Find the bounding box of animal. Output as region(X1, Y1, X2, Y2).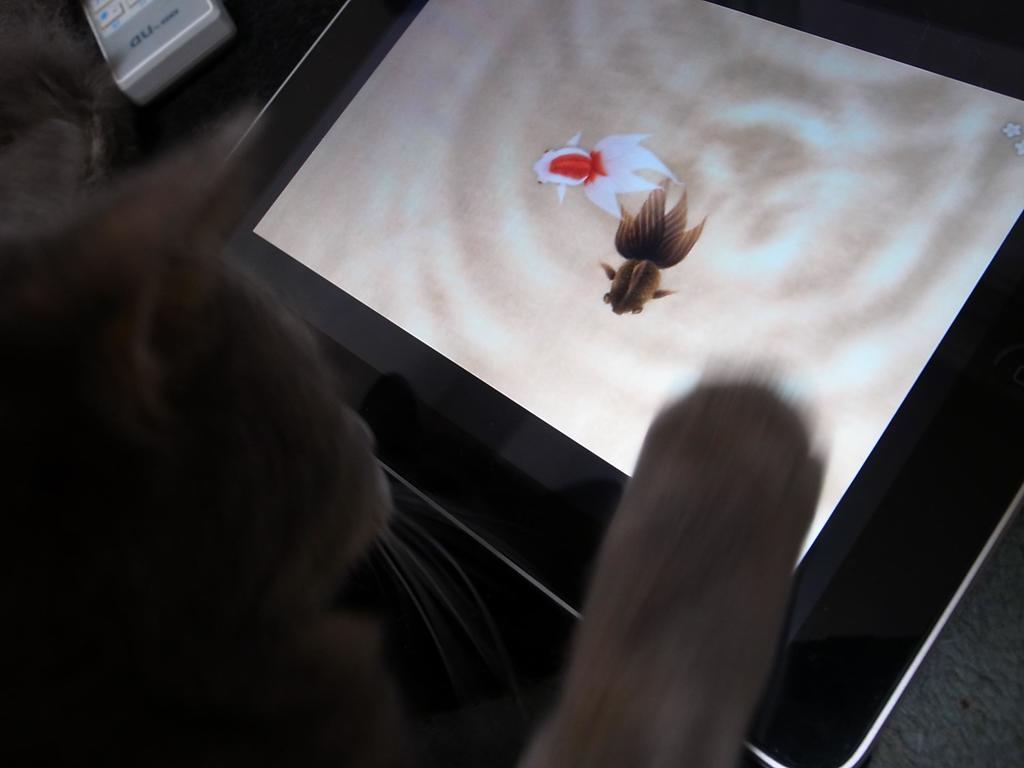
region(600, 177, 707, 313).
